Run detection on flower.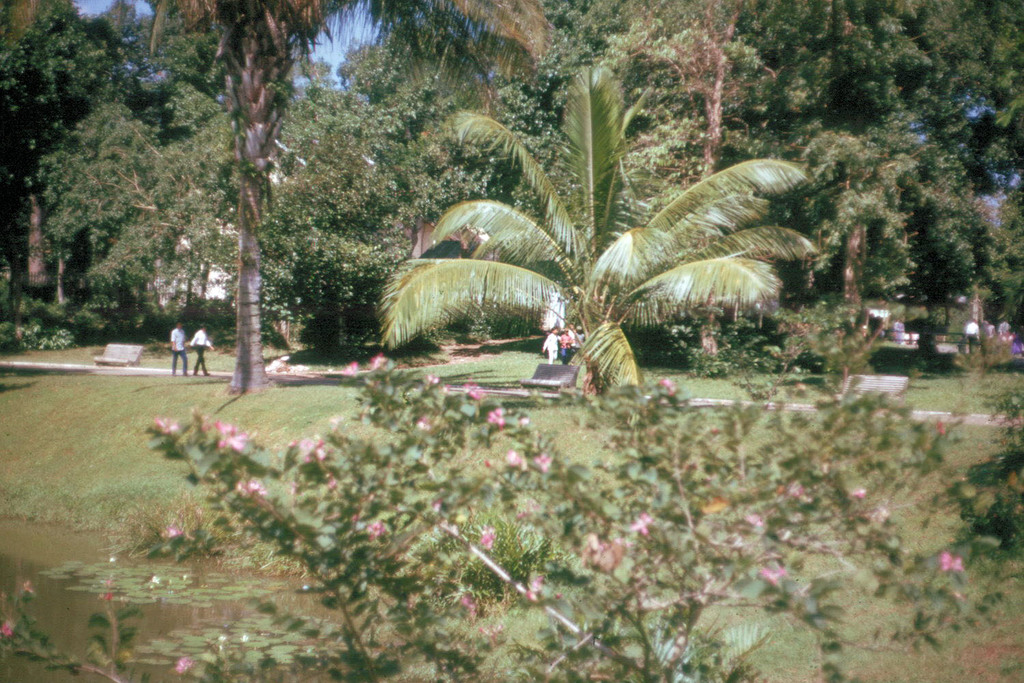
Result: <box>214,421,244,451</box>.
